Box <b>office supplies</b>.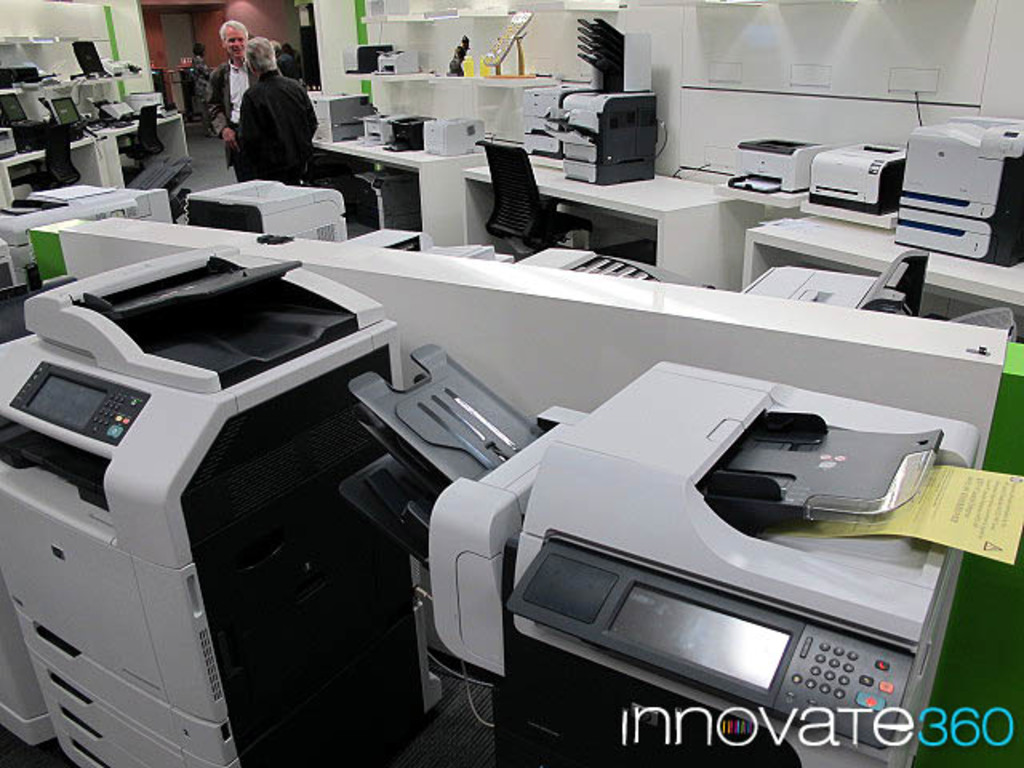
box(818, 130, 909, 211).
